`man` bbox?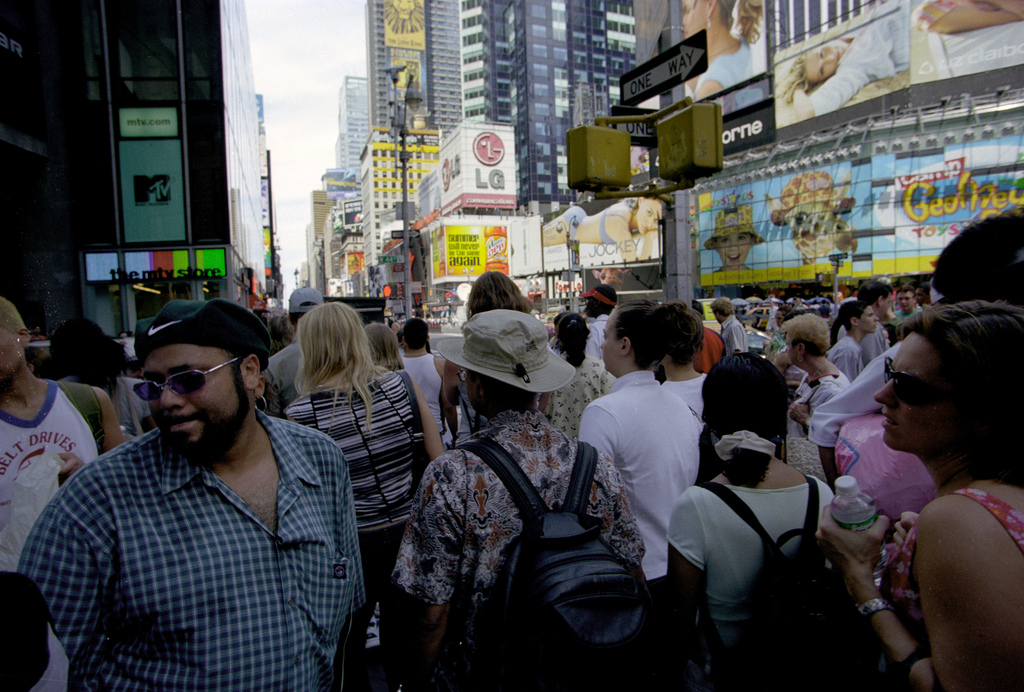
bbox=[708, 298, 749, 355]
